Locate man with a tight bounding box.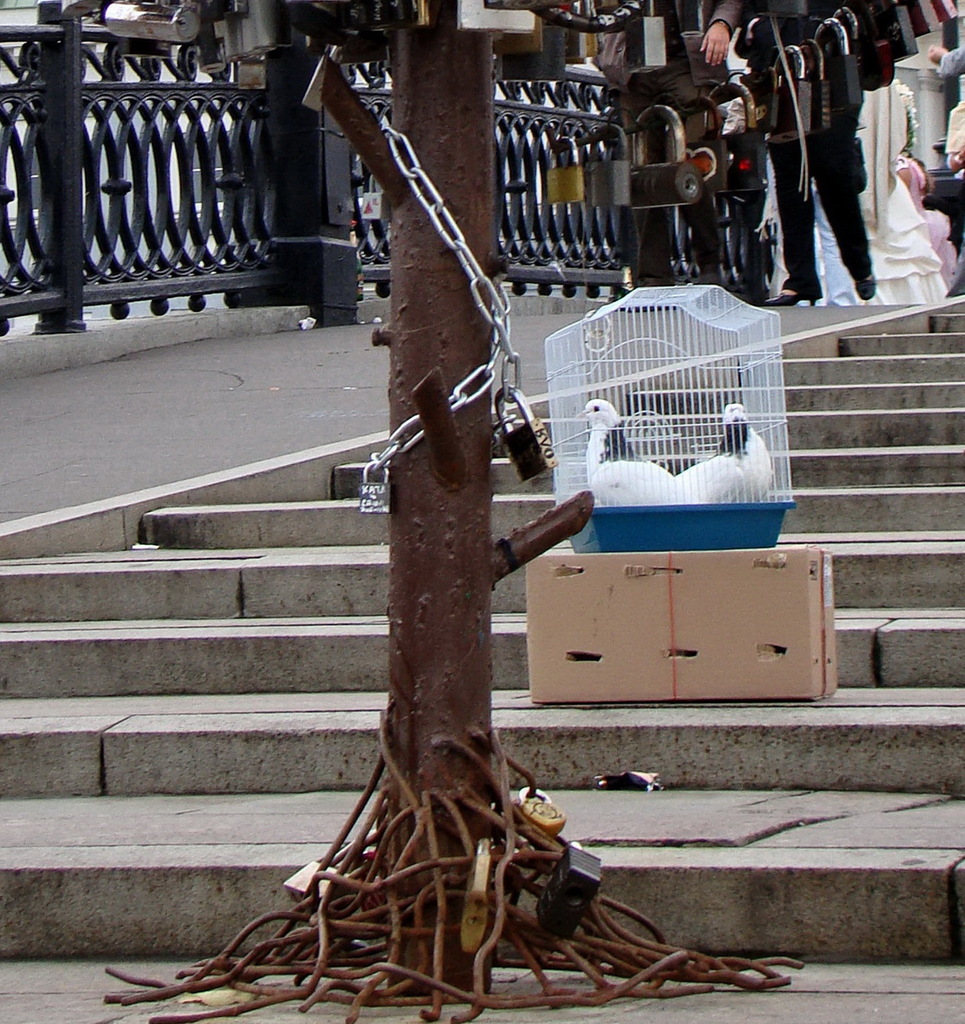
box=[740, 0, 884, 300].
